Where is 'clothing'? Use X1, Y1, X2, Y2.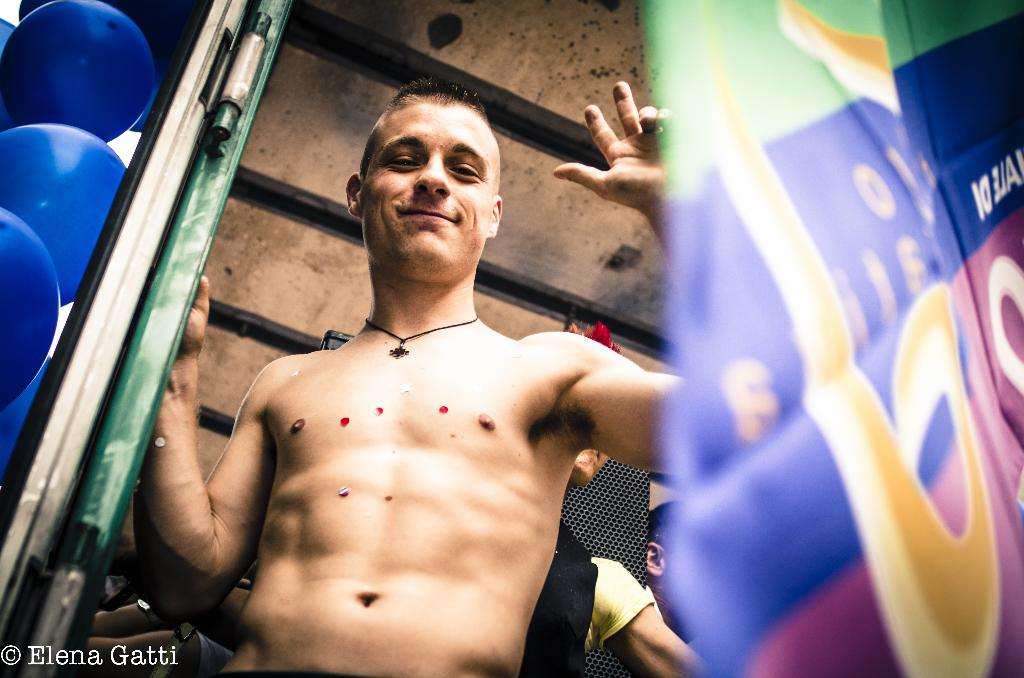
582, 556, 657, 652.
